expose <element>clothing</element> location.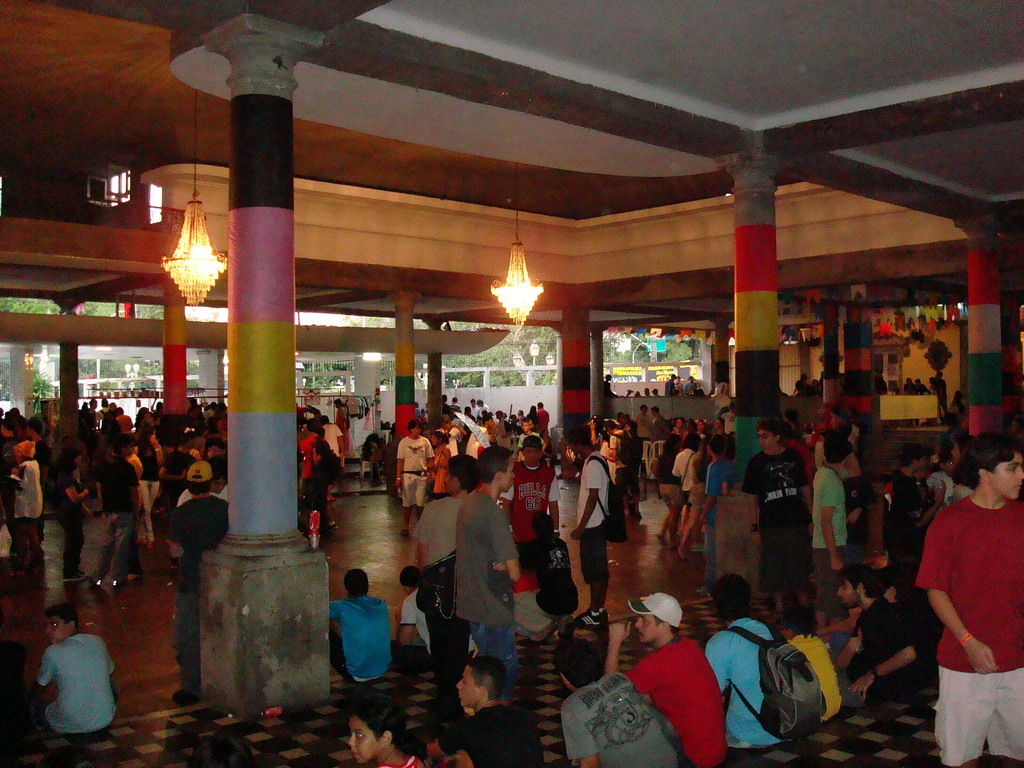
Exposed at select_region(656, 450, 679, 505).
